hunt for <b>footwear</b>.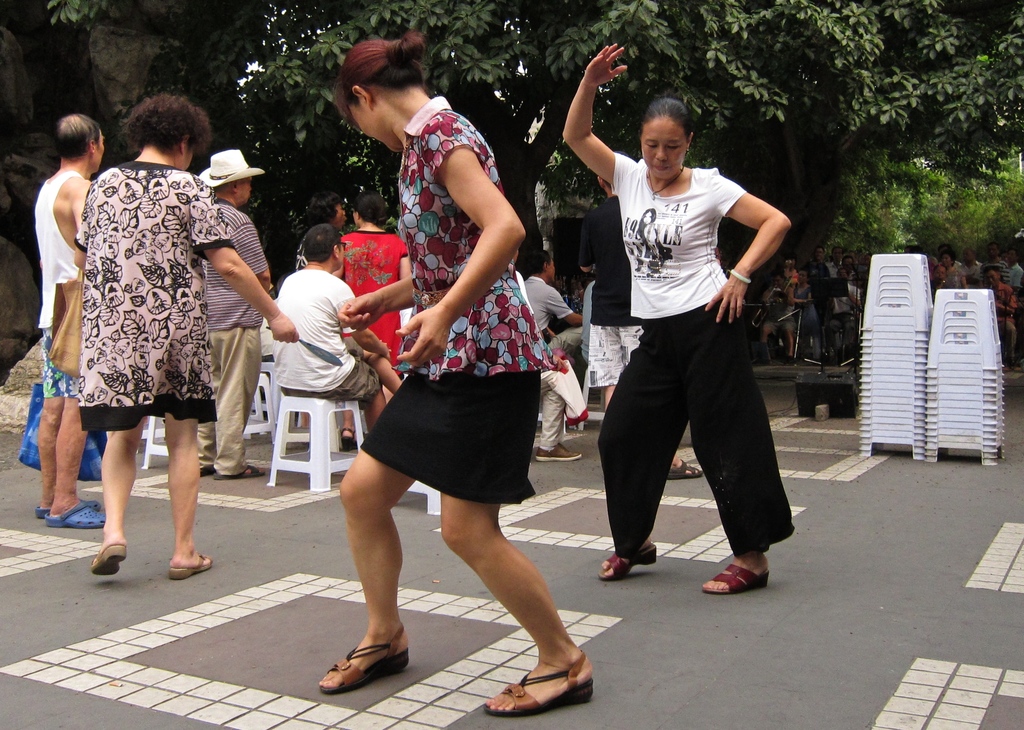
Hunted down at (left=663, top=455, right=706, bottom=482).
